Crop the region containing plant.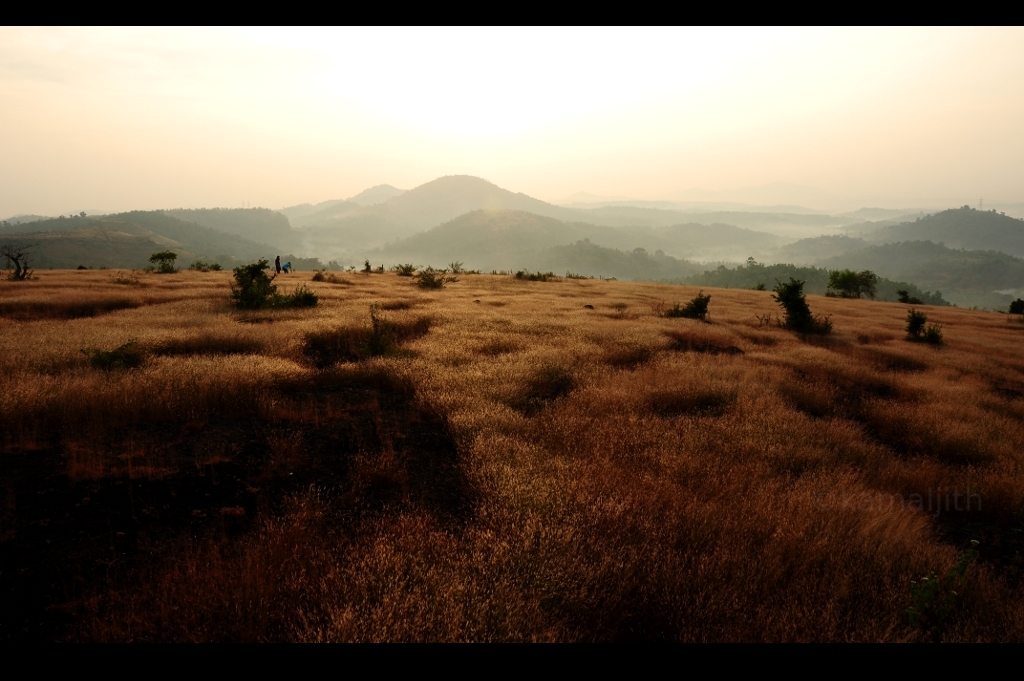
Crop region: (left=901, top=313, right=948, bottom=344).
